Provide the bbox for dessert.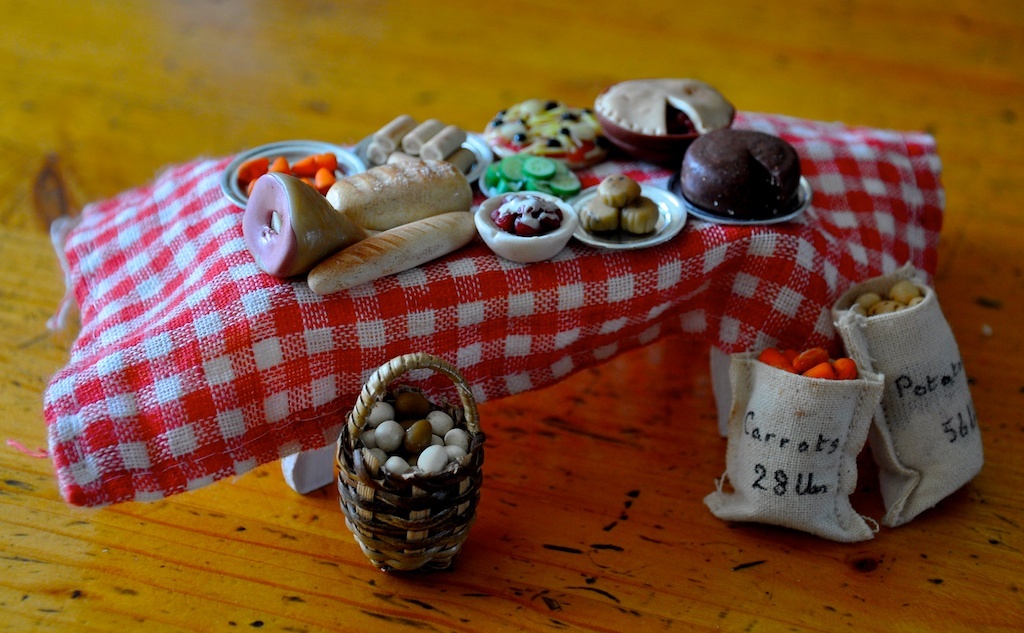
region(484, 192, 567, 234).
